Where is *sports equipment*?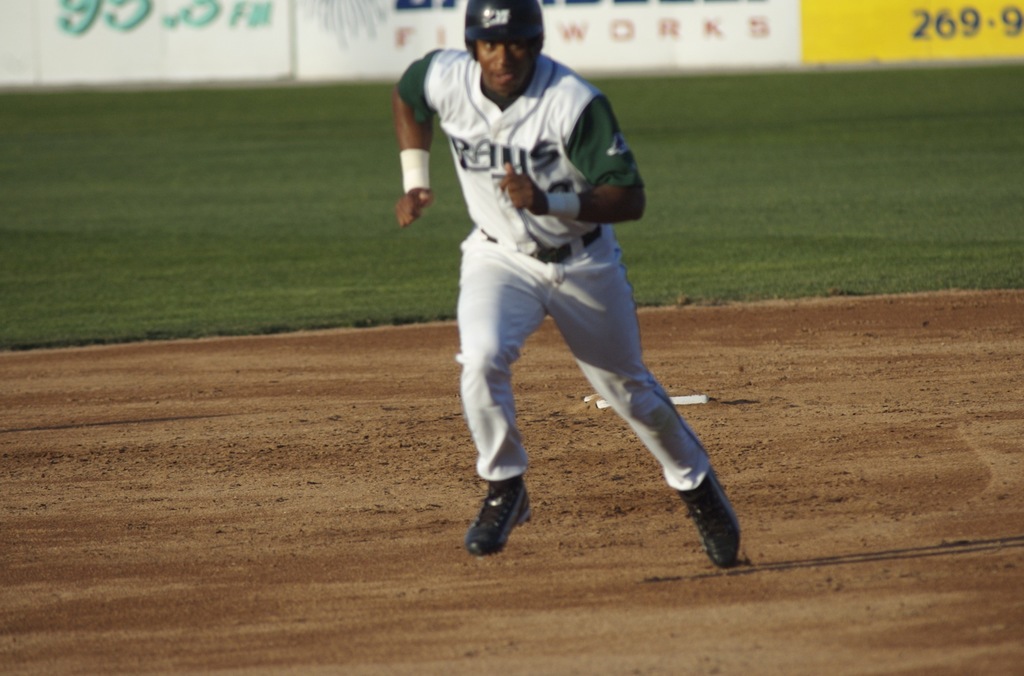
select_region(671, 463, 743, 569).
